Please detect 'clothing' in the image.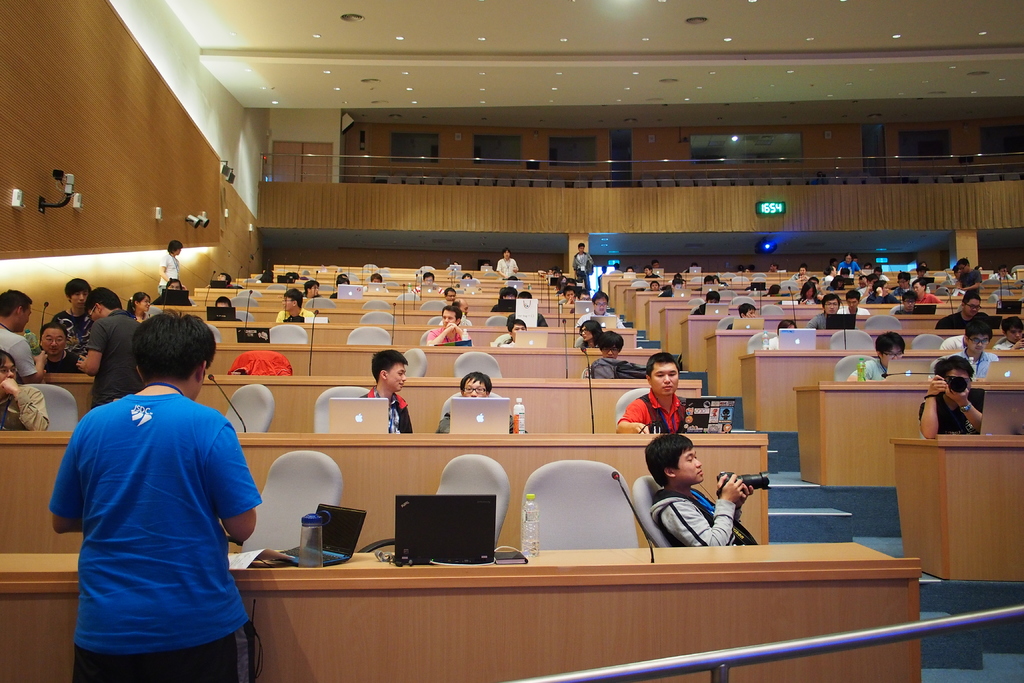
[x1=657, y1=289, x2=671, y2=297].
